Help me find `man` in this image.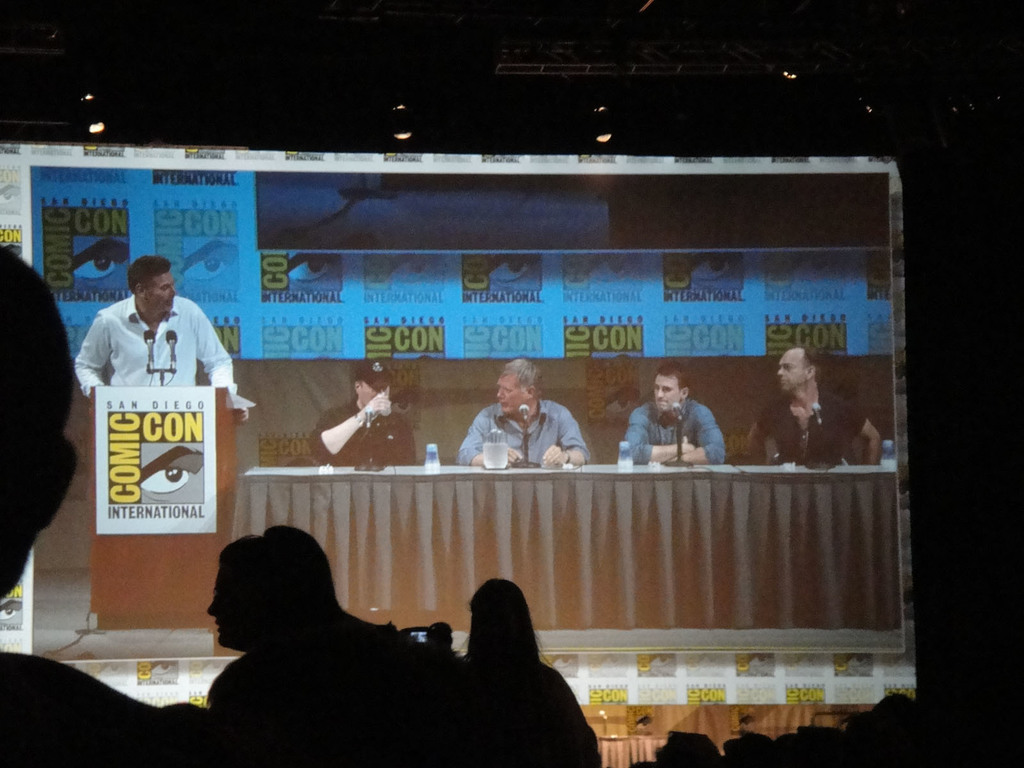
Found it: 309 360 422 468.
